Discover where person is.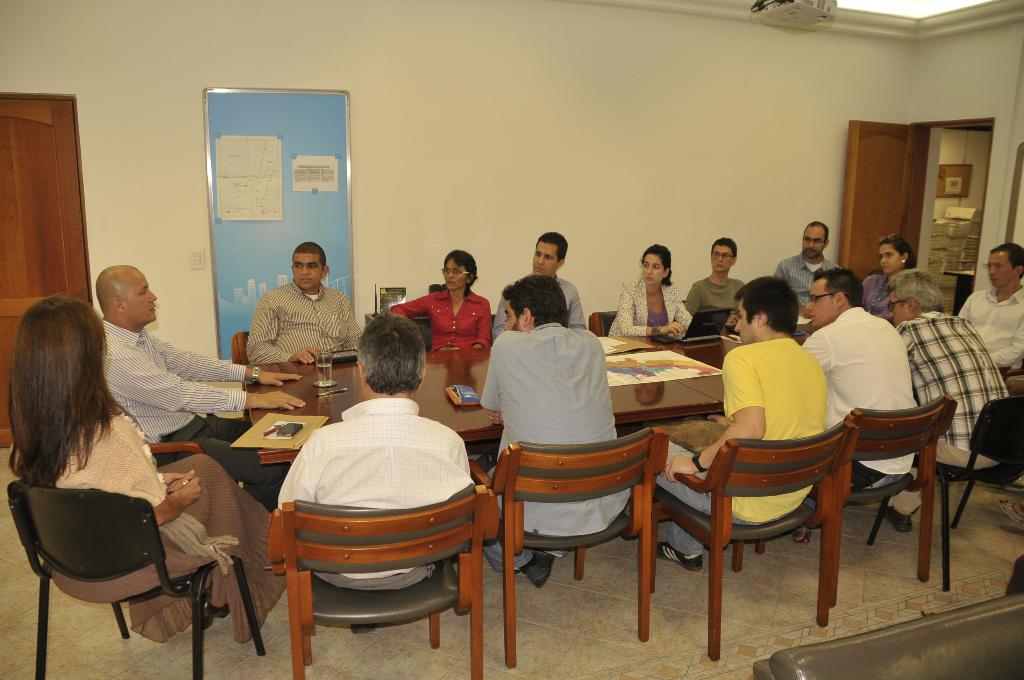
Discovered at {"left": 467, "top": 279, "right": 627, "bottom": 575}.
